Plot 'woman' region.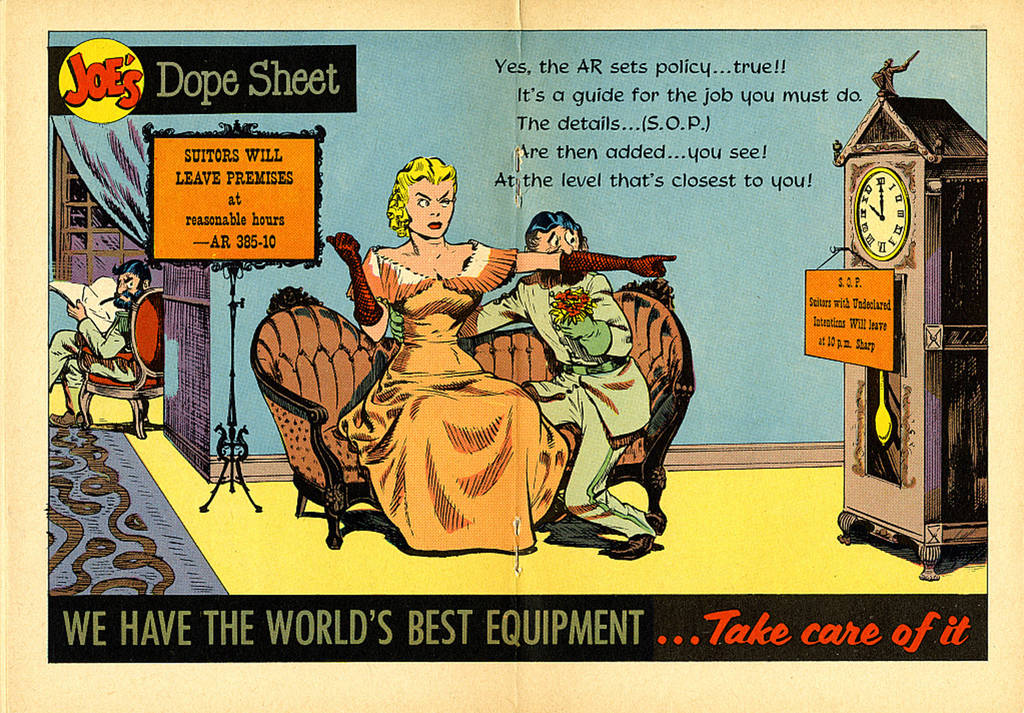
Plotted at pyautogui.locateOnScreen(307, 159, 623, 529).
